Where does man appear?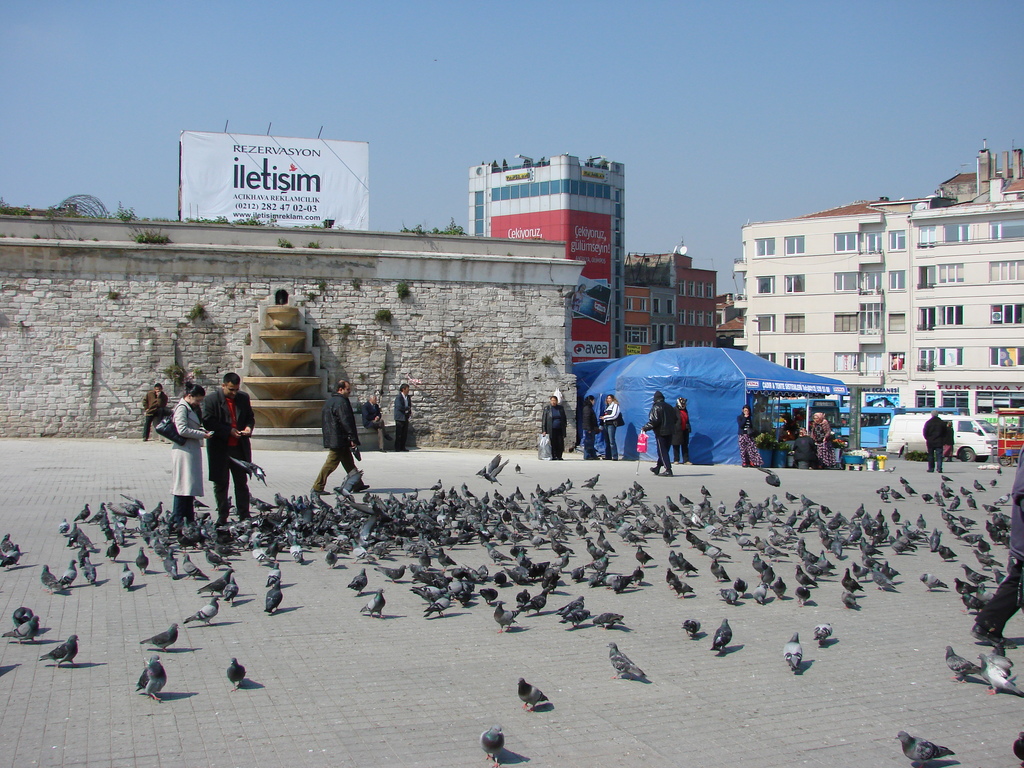
Appears at rect(639, 391, 681, 476).
